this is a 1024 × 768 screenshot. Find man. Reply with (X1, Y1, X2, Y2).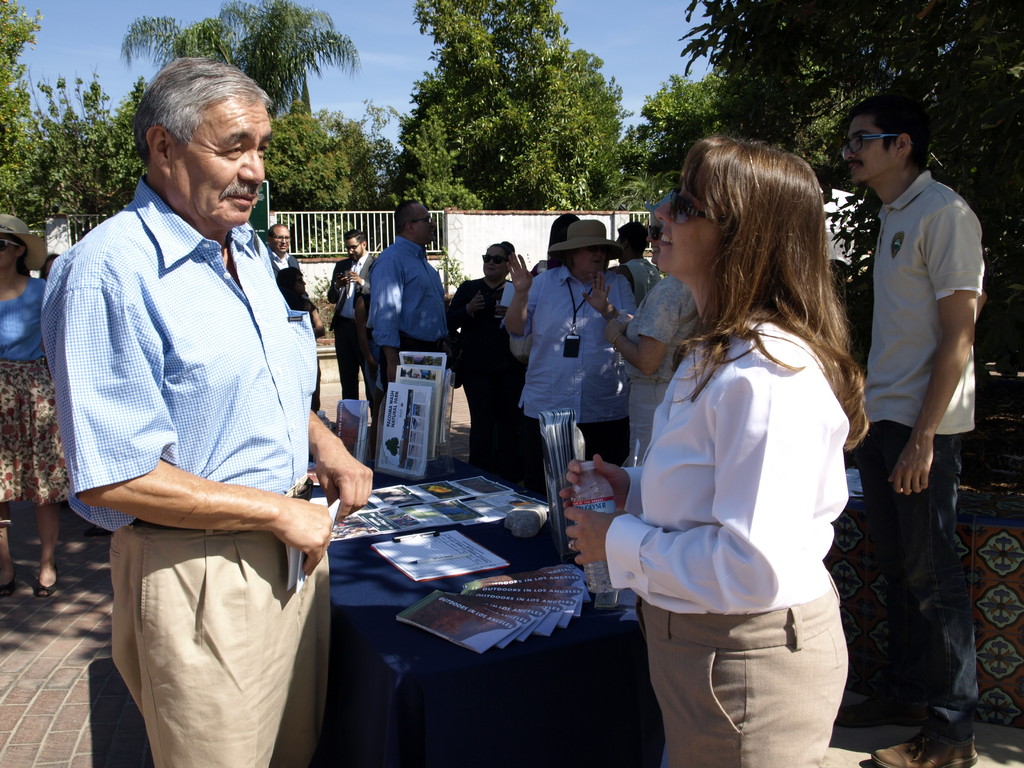
(327, 227, 383, 436).
